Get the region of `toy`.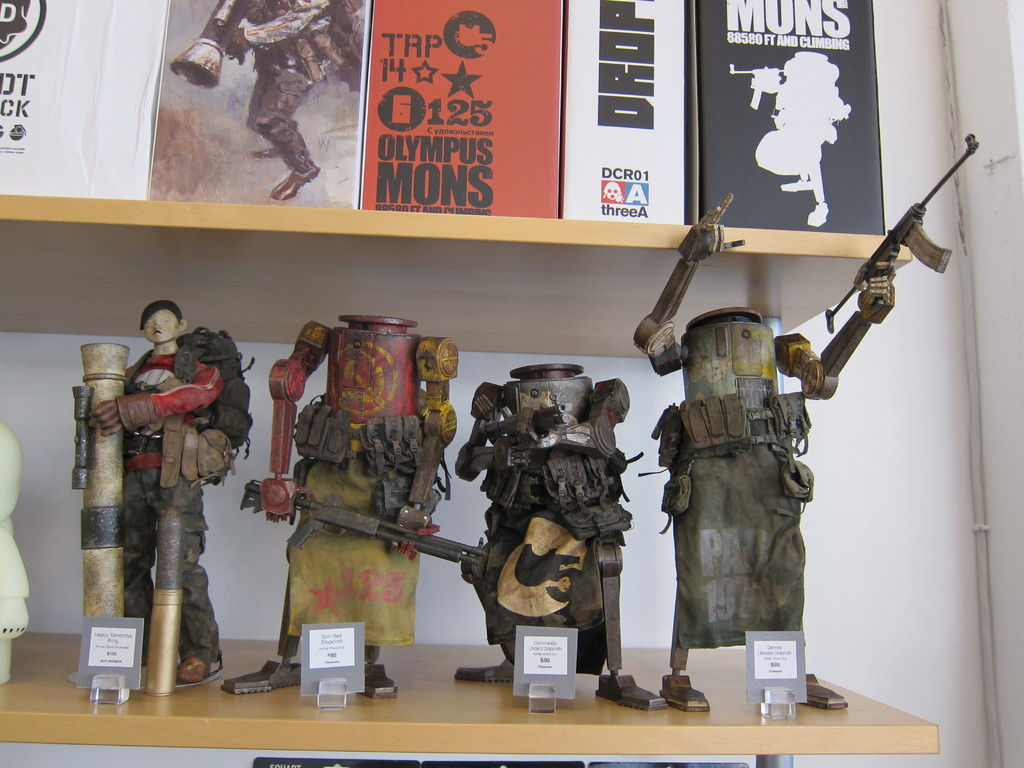
237 478 488 585.
